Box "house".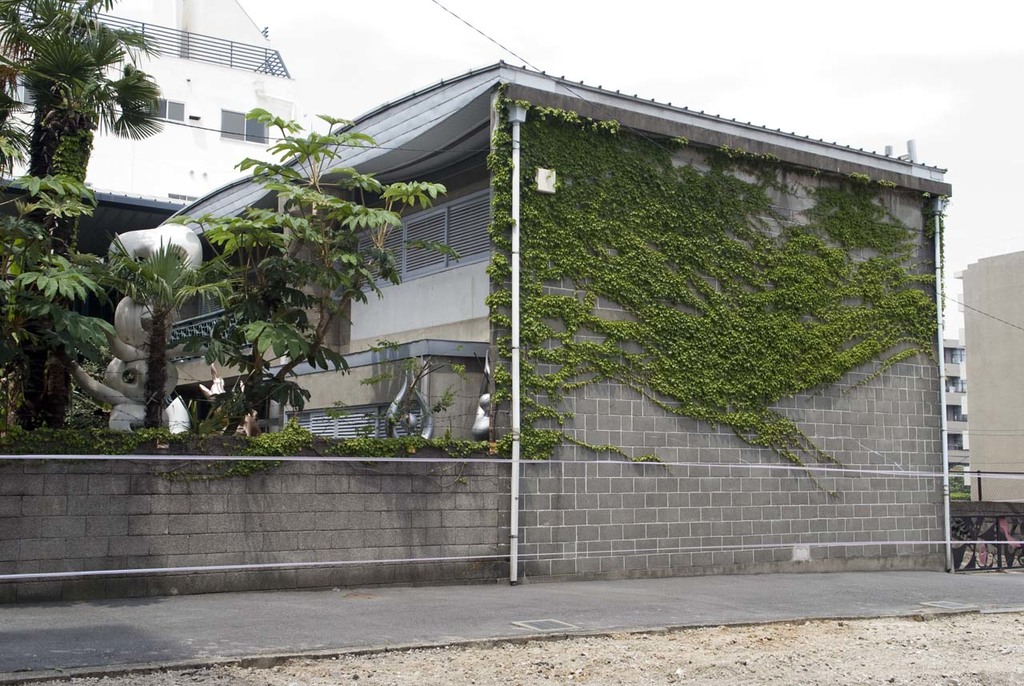
box(0, 0, 964, 597).
